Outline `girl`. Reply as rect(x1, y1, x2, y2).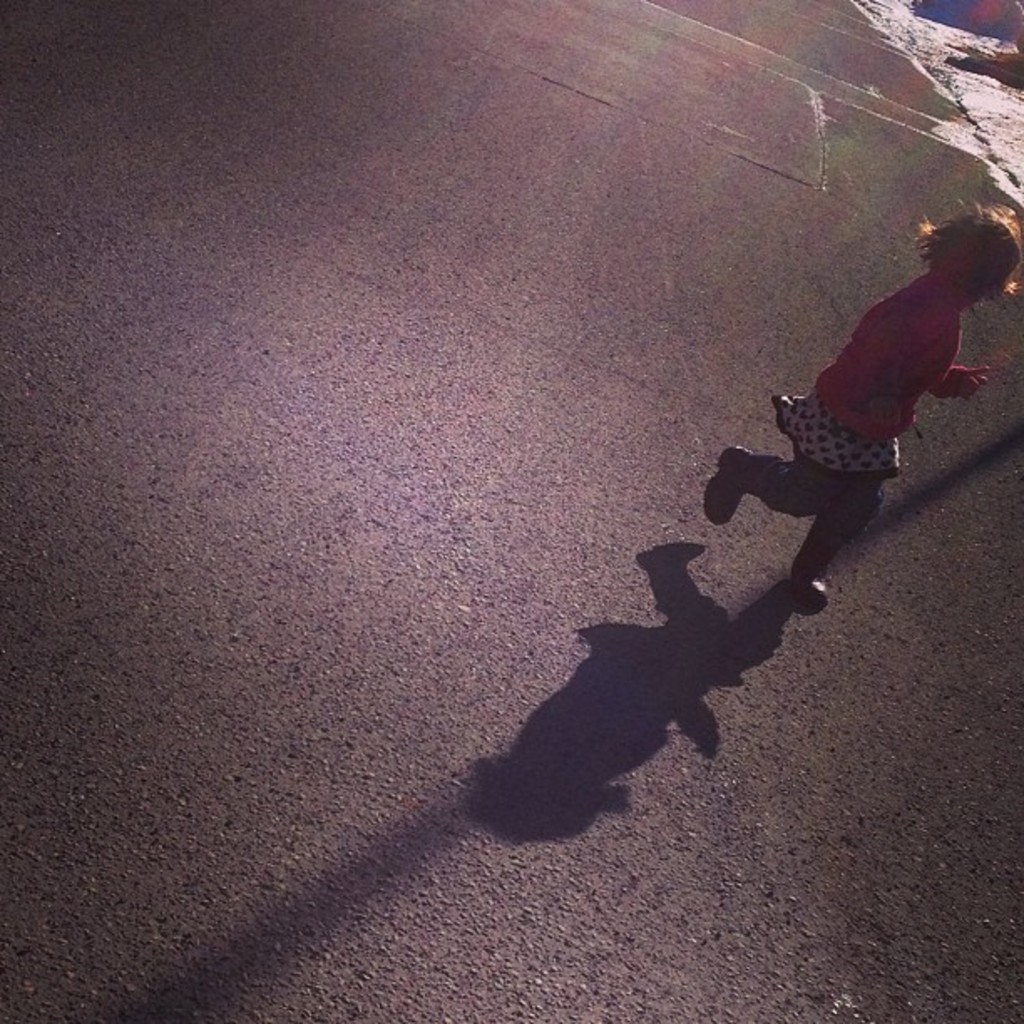
rect(703, 202, 1022, 606).
